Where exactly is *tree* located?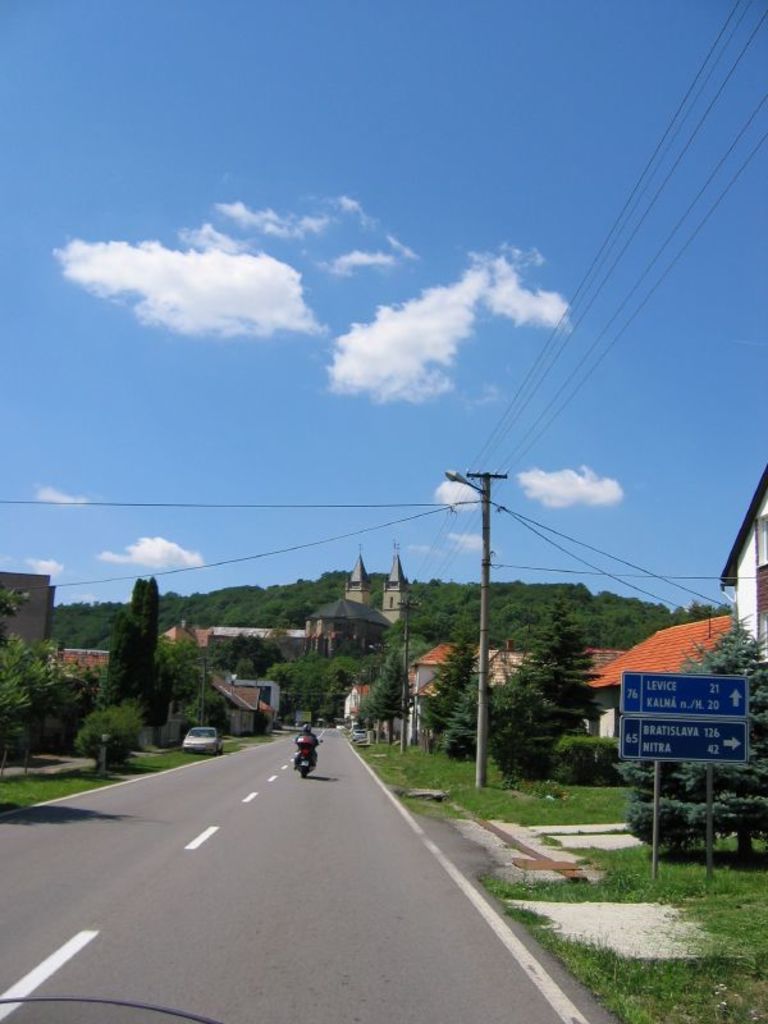
Its bounding box is [x1=0, y1=585, x2=147, y2=787].
